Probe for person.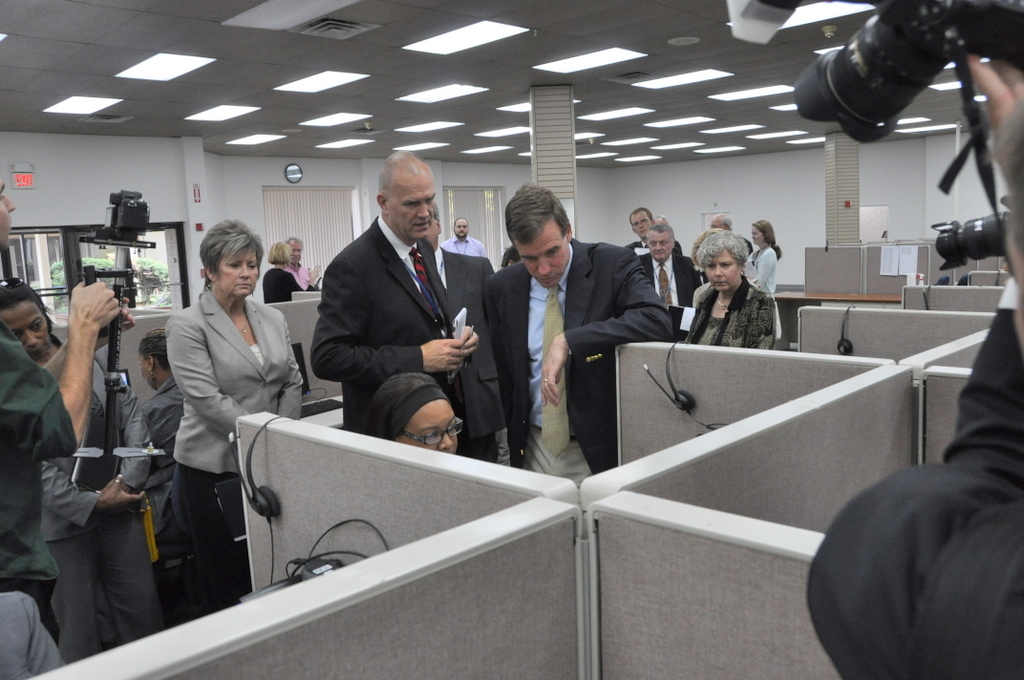
Probe result: <box>165,228,301,619</box>.
